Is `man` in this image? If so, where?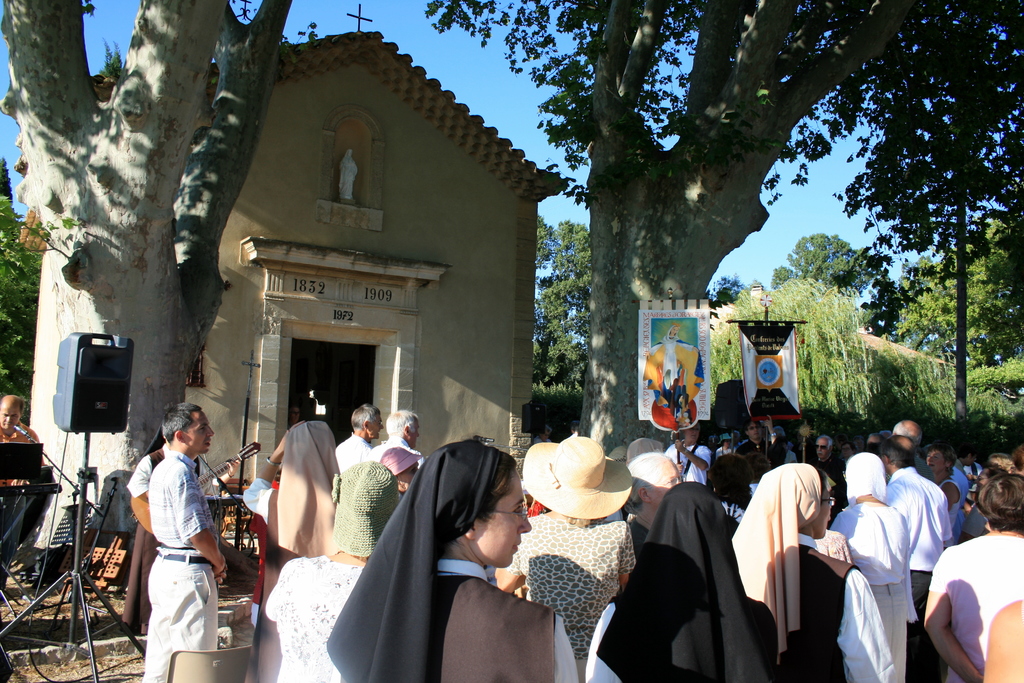
Yes, at (954,443,976,469).
